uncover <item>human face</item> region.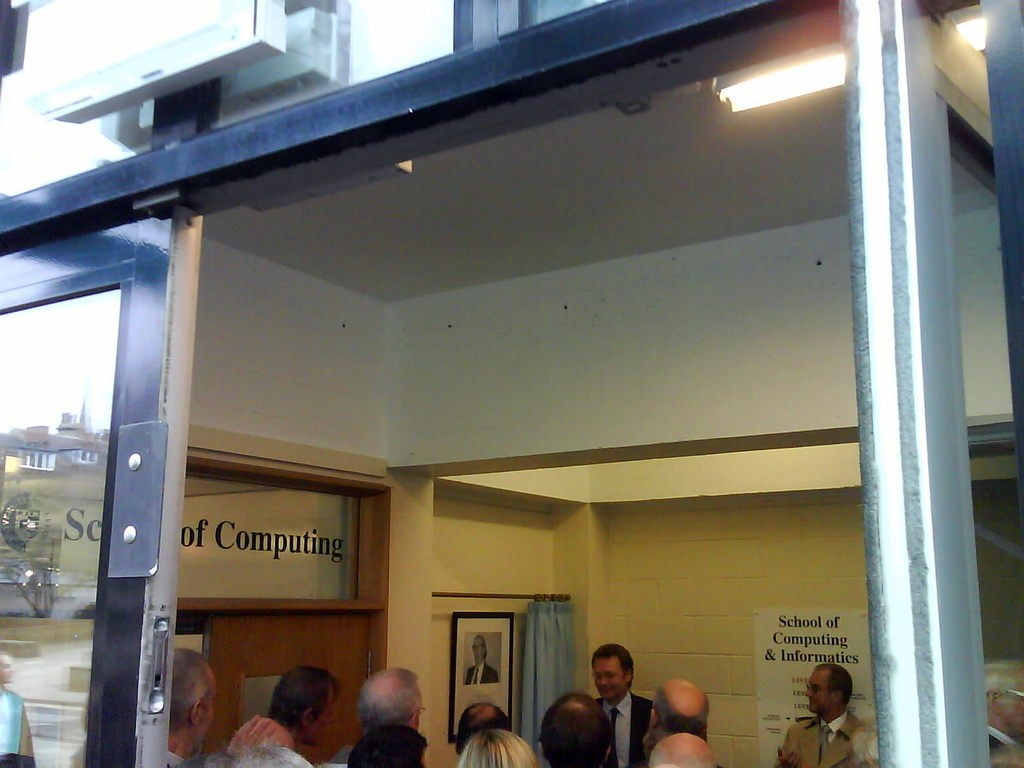
Uncovered: 0:659:12:685.
